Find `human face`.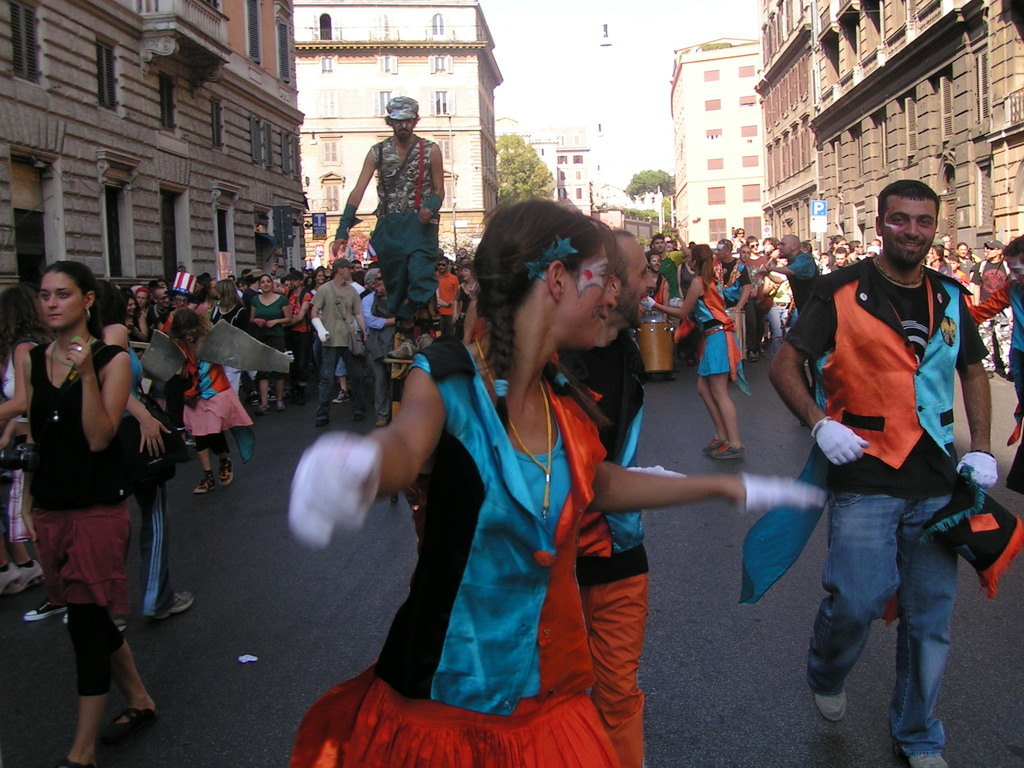
crop(390, 118, 417, 141).
